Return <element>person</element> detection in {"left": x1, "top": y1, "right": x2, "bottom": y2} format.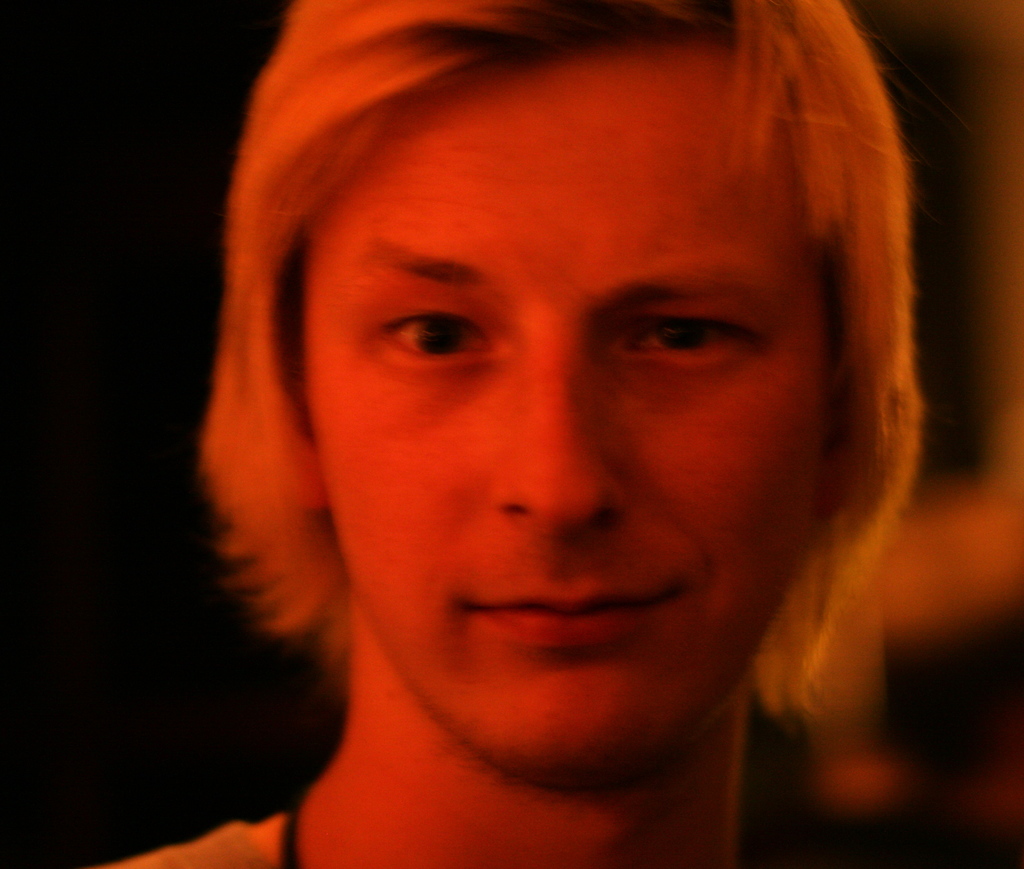
{"left": 123, "top": 8, "right": 981, "bottom": 864}.
